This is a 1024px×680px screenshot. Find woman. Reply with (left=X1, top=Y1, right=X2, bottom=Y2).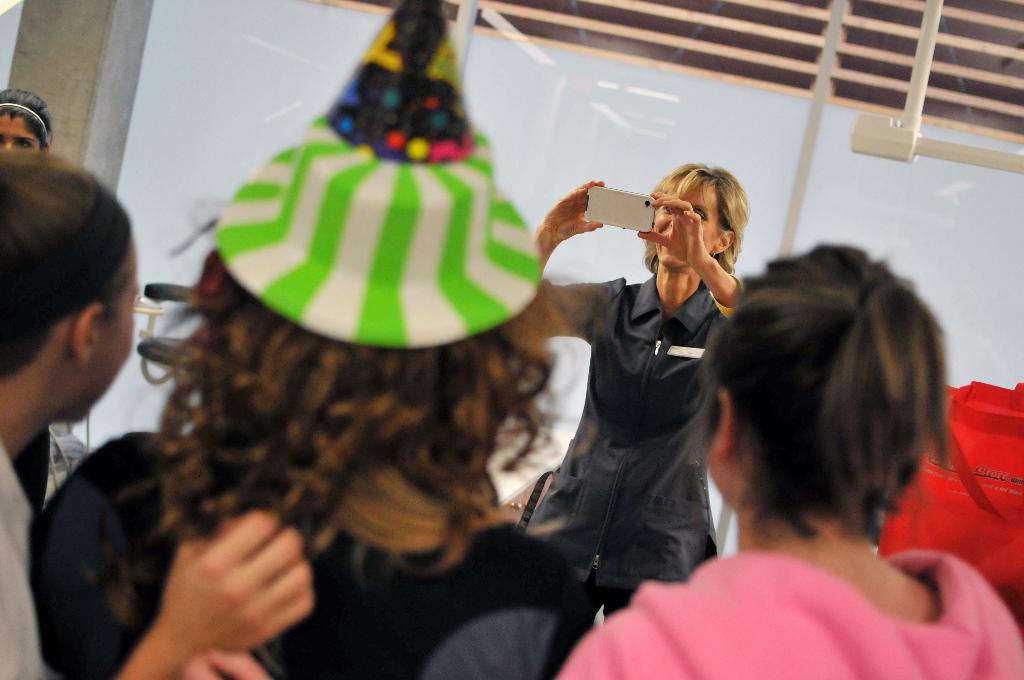
(left=0, top=79, right=56, bottom=160).
